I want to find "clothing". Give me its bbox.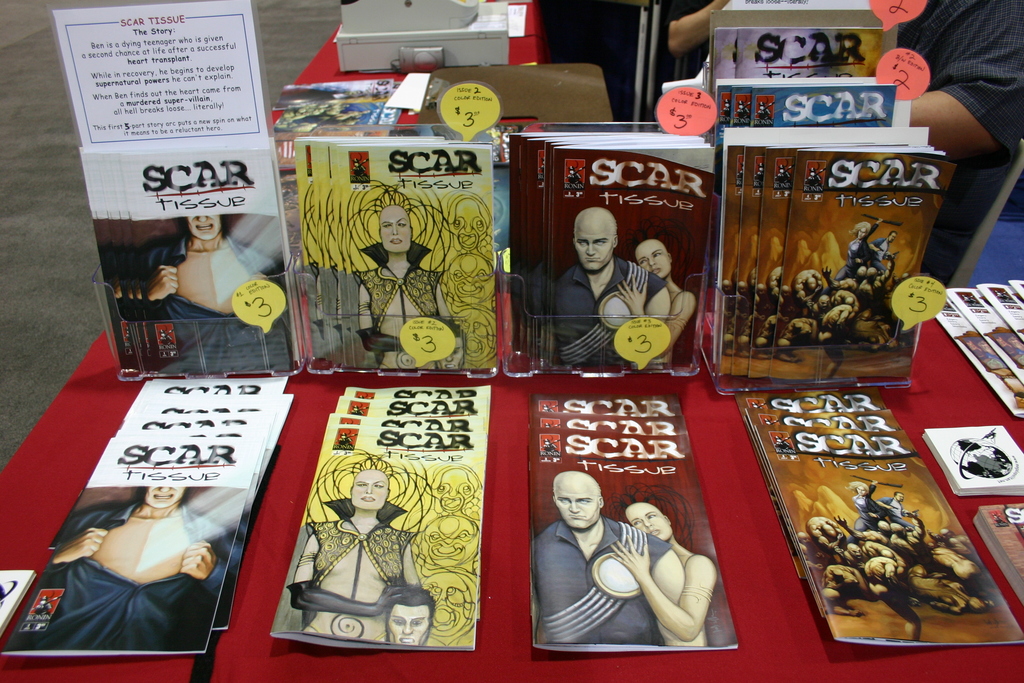
[left=848, top=484, right=894, bottom=544].
